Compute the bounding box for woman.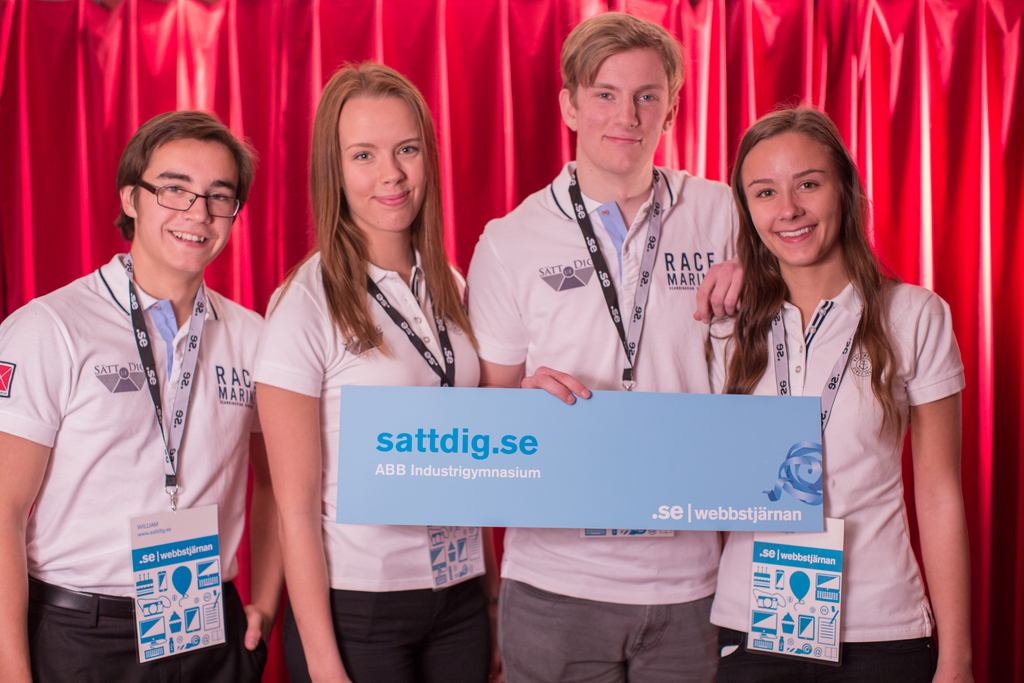
[724, 91, 965, 682].
